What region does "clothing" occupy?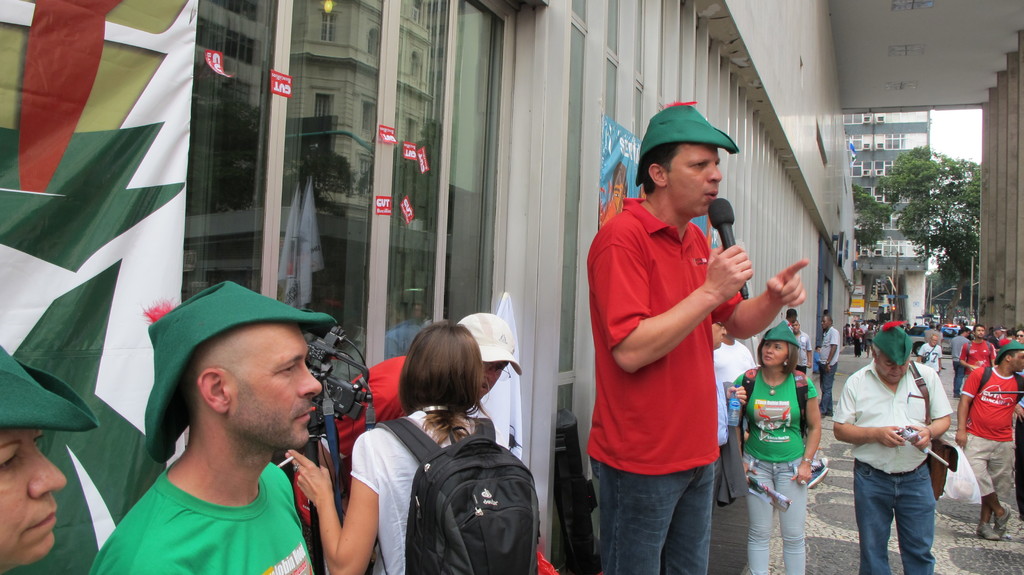
{"left": 589, "top": 186, "right": 712, "bottom": 572}.
